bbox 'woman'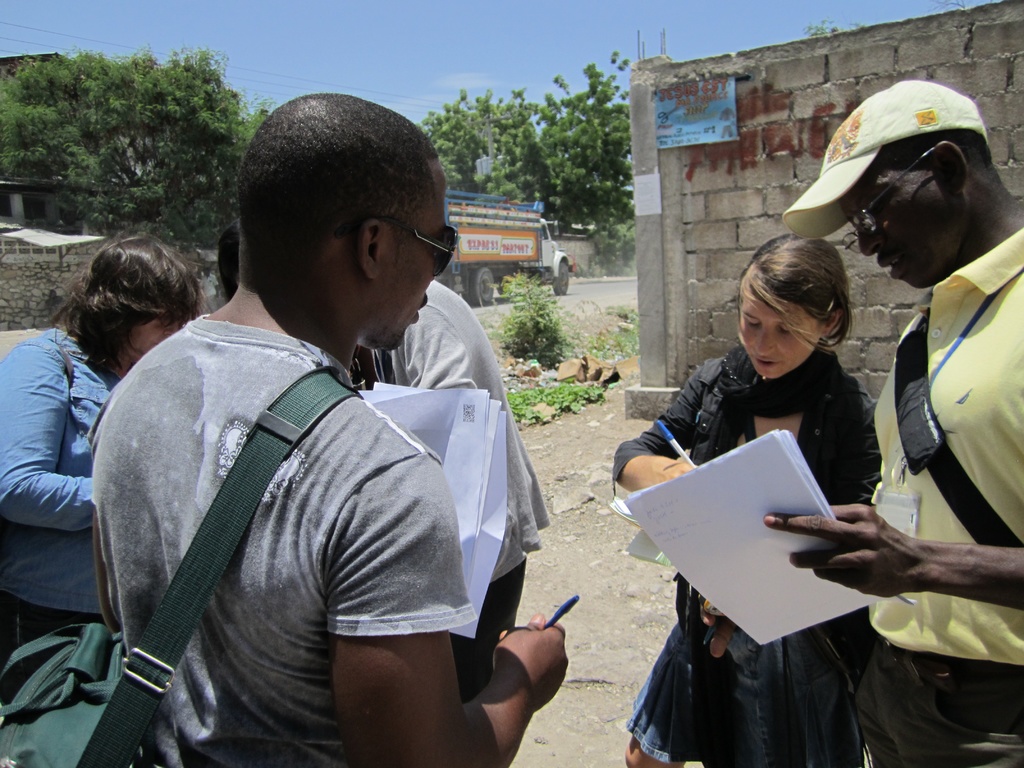
<region>0, 228, 196, 665</region>
